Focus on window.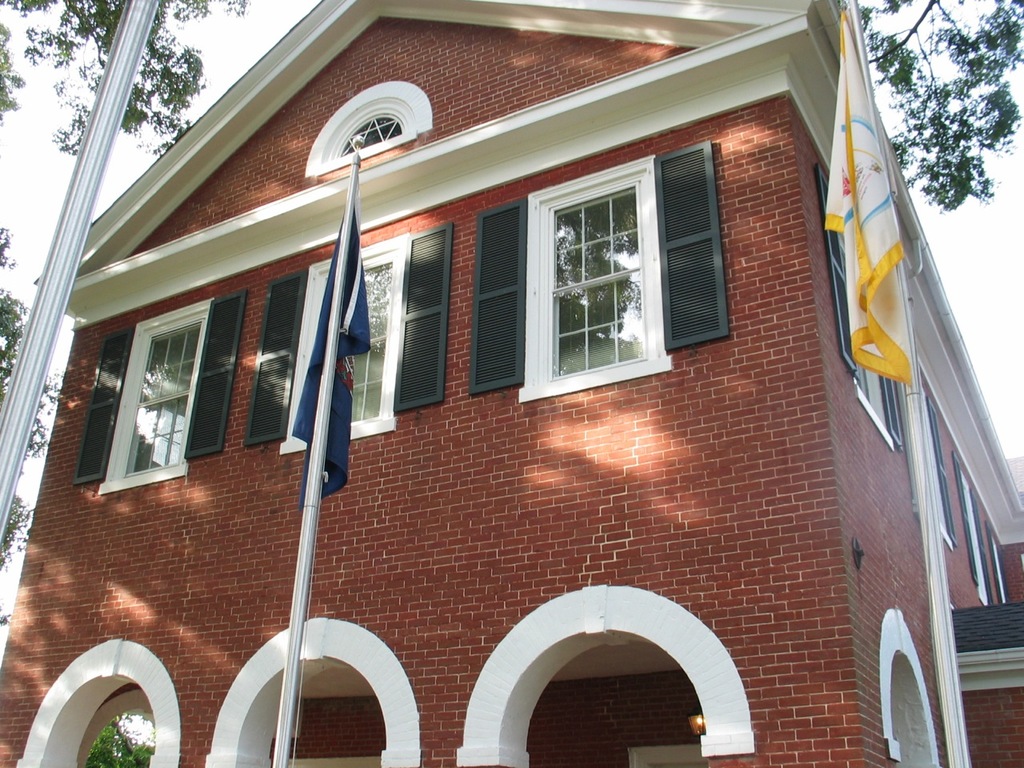
Focused at bbox(269, 233, 437, 454).
